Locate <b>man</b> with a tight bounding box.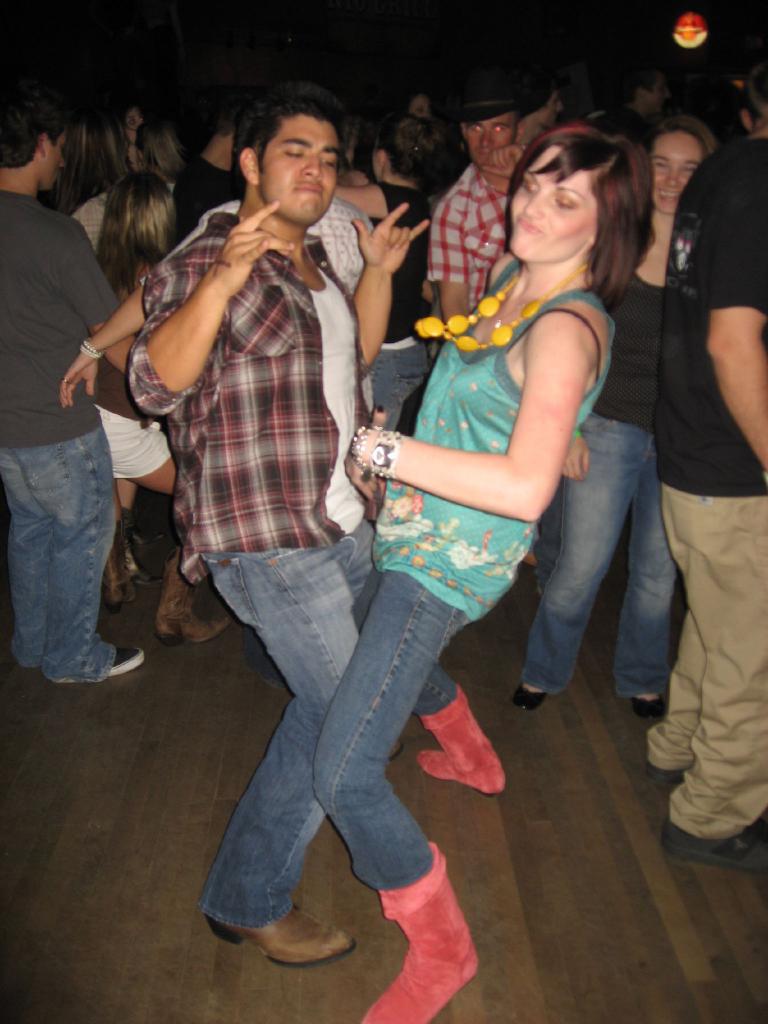
1, 115, 167, 707.
